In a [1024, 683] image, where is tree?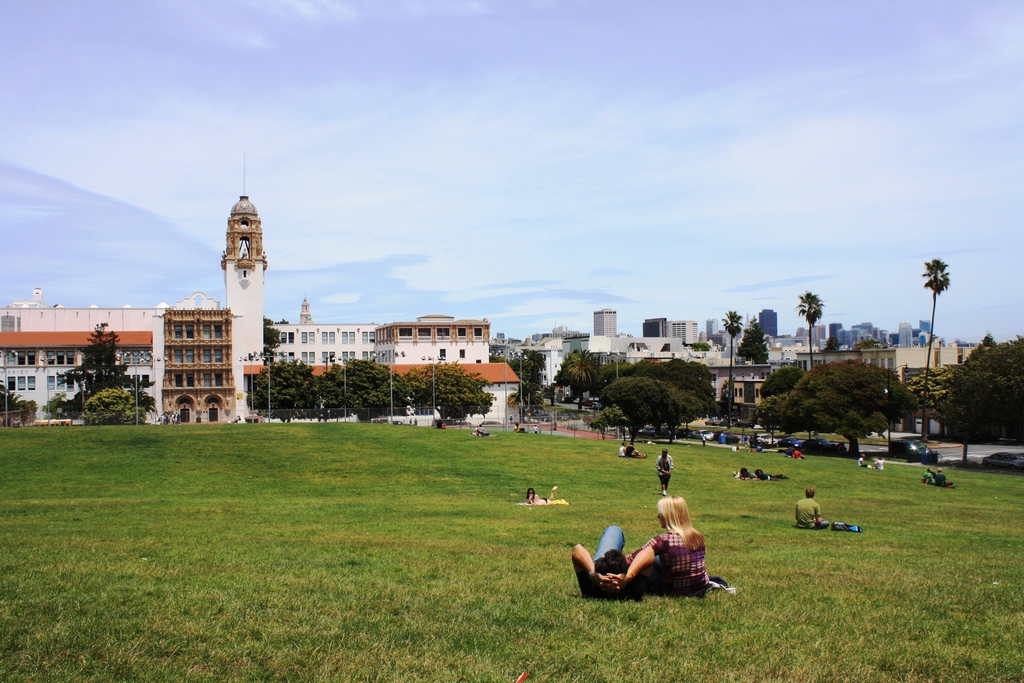
[left=757, top=396, right=786, bottom=446].
